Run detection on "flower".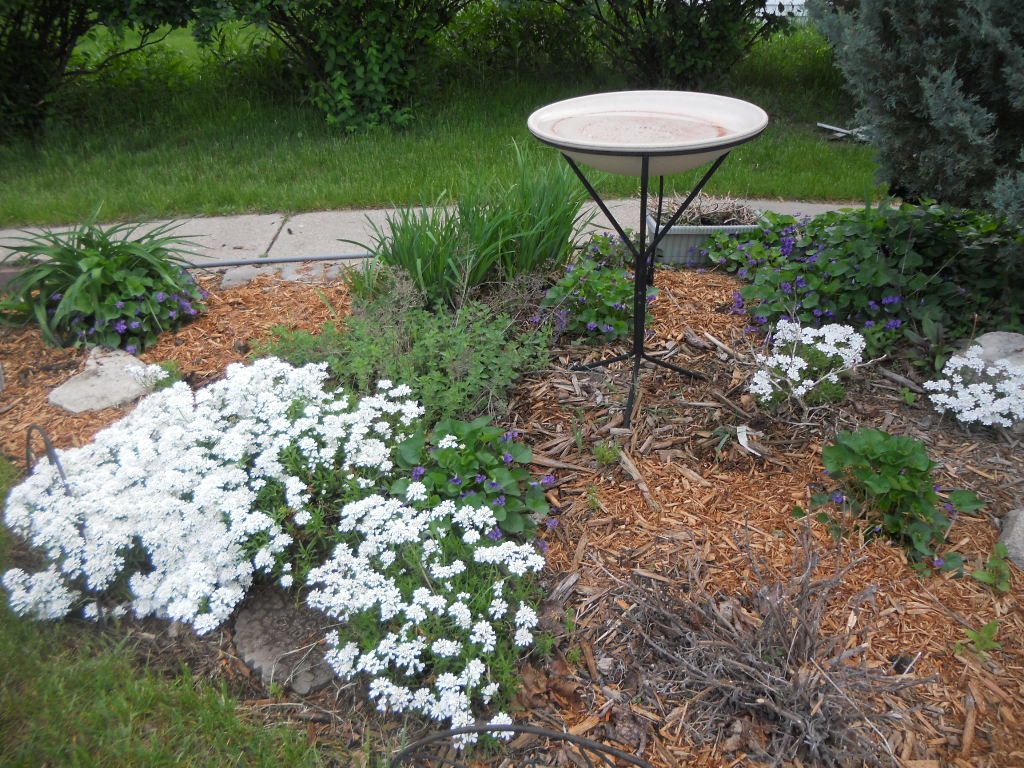
Result: (x1=777, y1=312, x2=792, y2=324).
